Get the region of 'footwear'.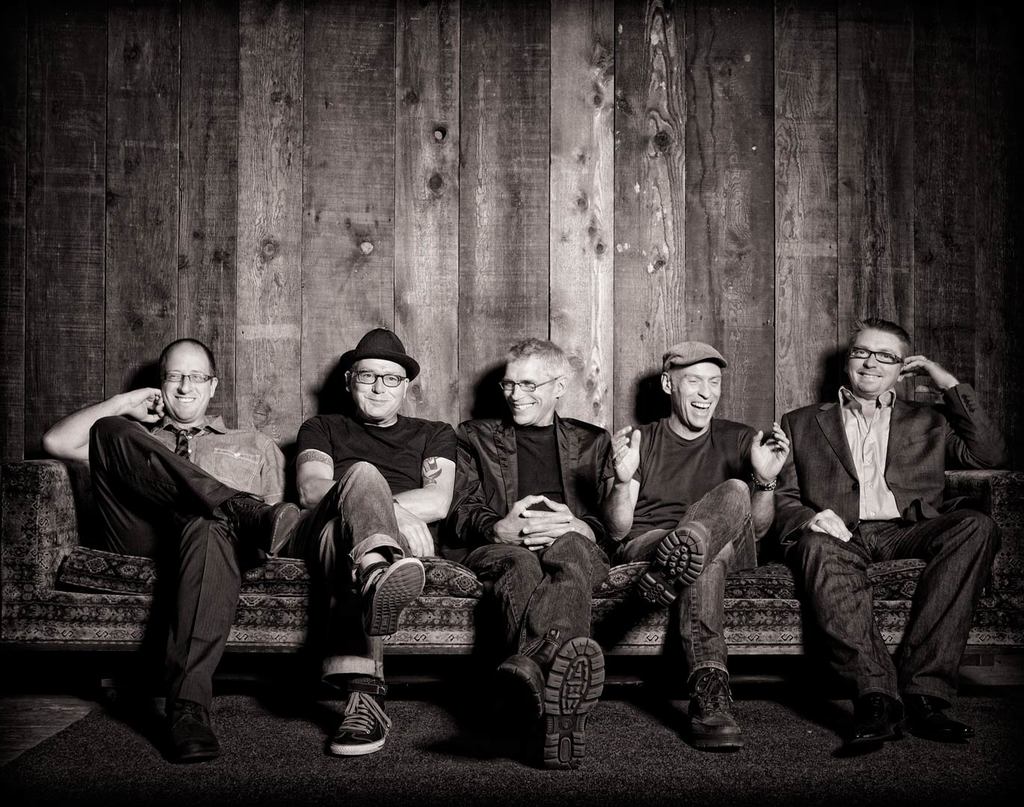
<bbox>636, 522, 713, 604</bbox>.
